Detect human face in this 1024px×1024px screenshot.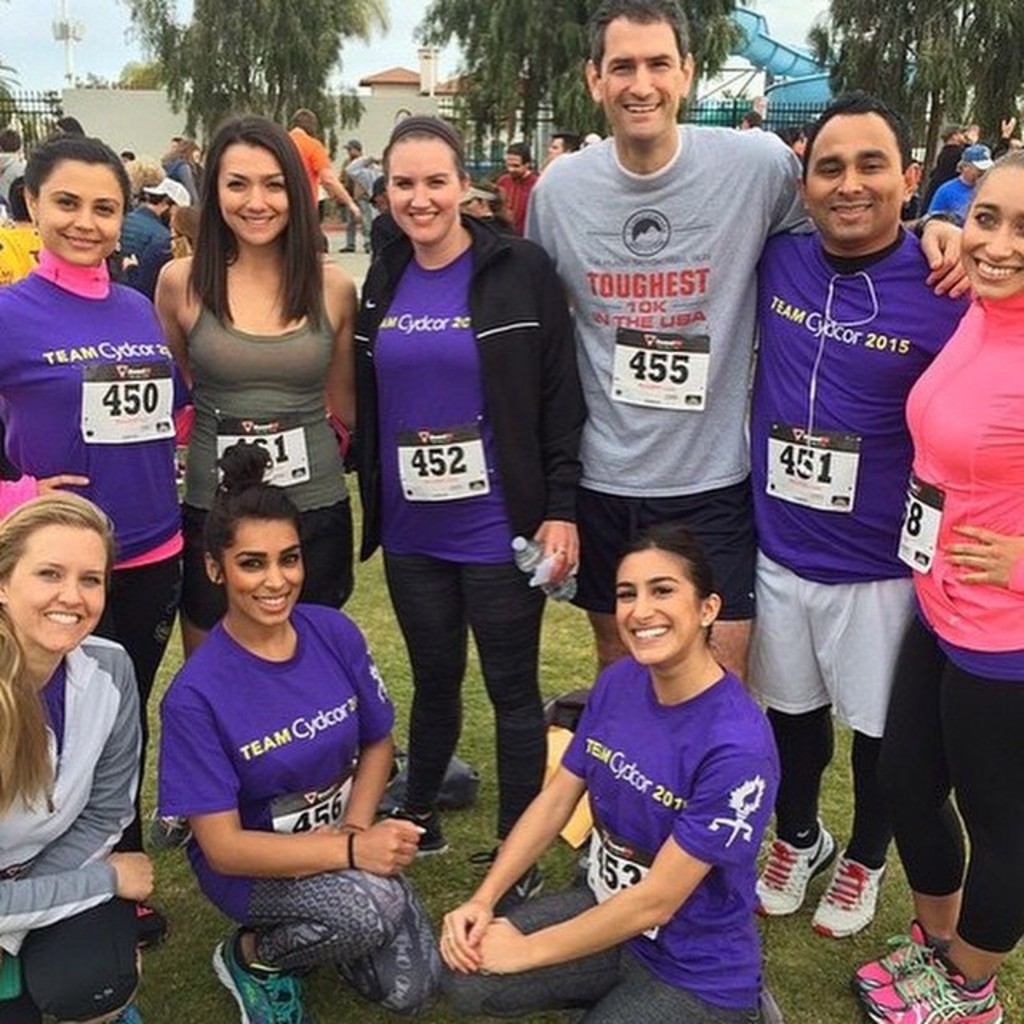
Detection: bbox=[218, 144, 293, 248].
